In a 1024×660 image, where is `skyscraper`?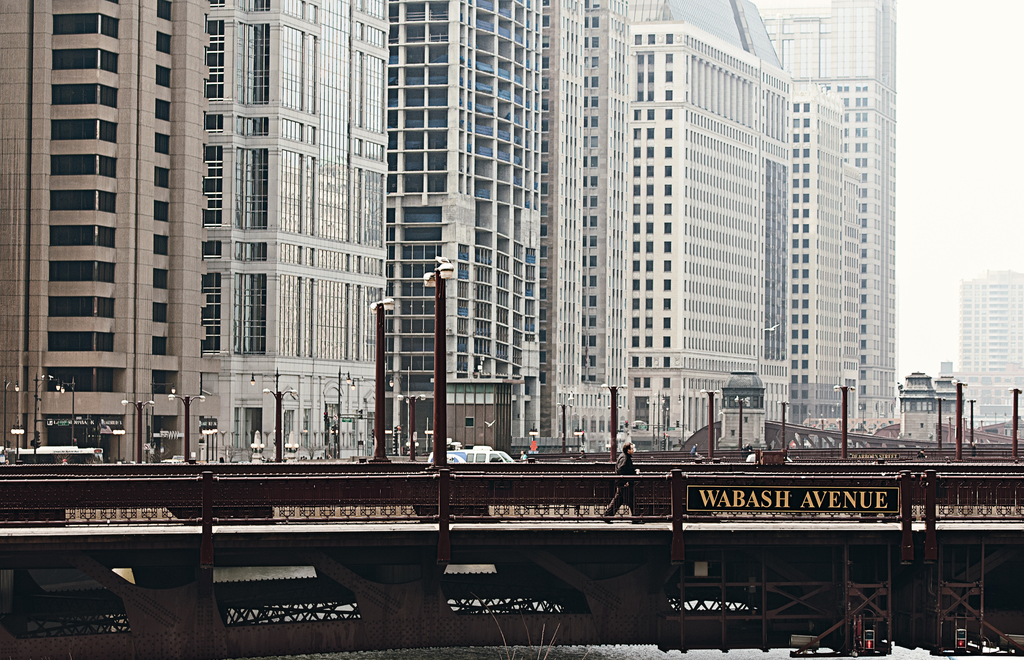
locate(783, 76, 873, 459).
